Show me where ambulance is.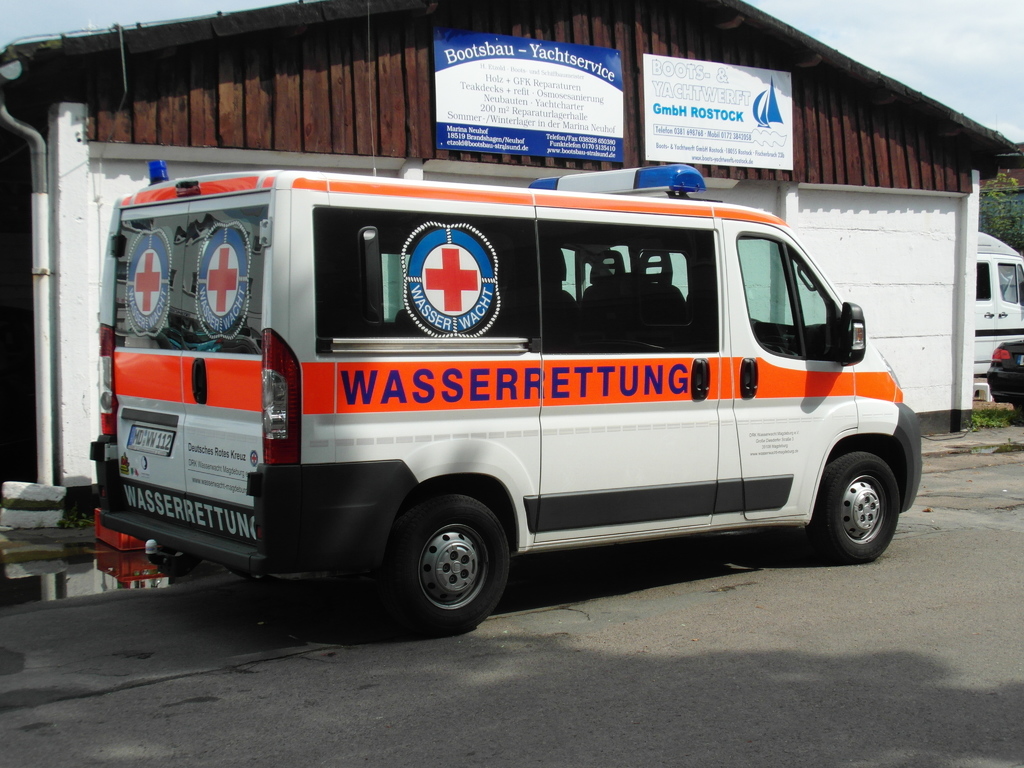
ambulance is at [left=91, top=156, right=925, bottom=636].
